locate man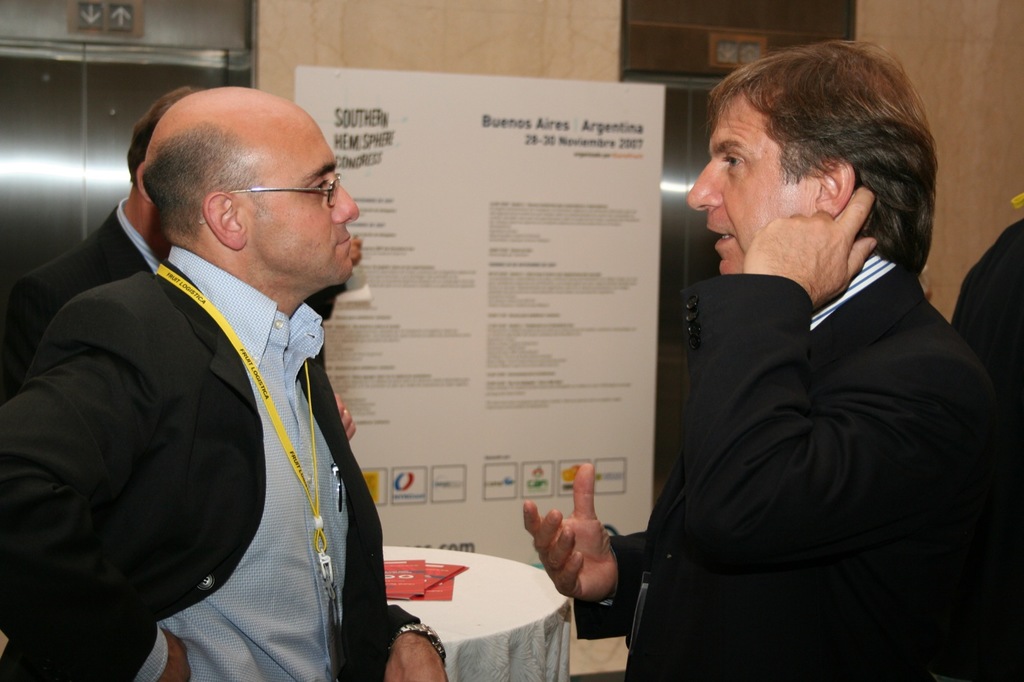
<bbox>529, 42, 1021, 681</bbox>
